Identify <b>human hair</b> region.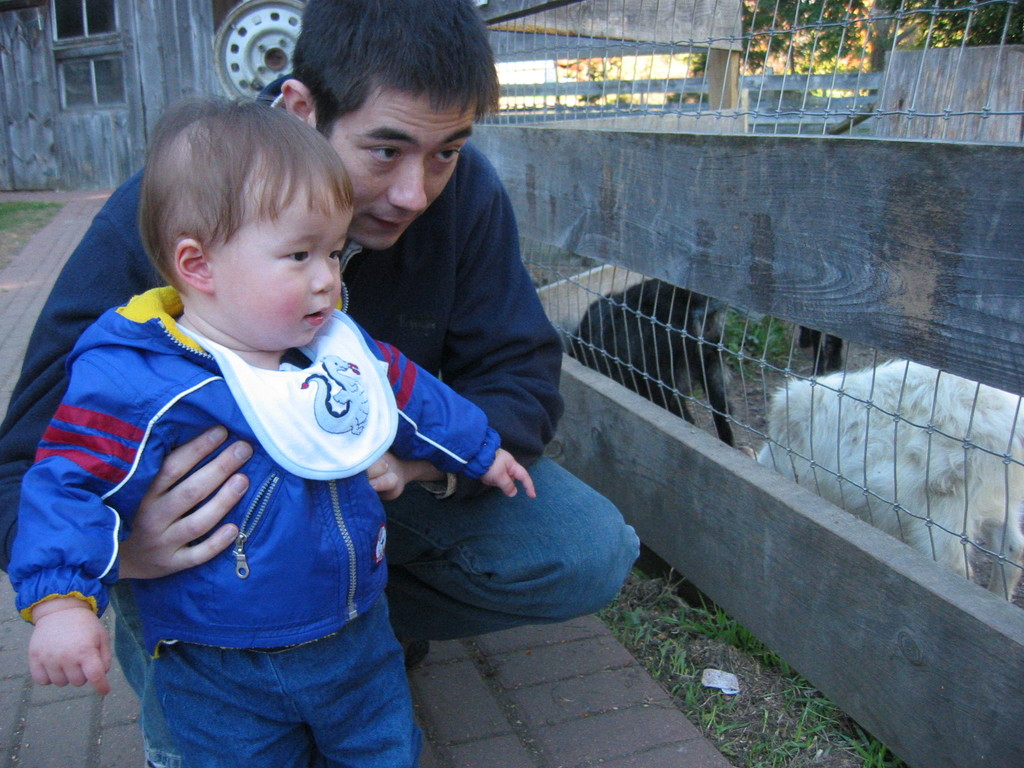
Region: [left=292, top=0, right=502, bottom=149].
